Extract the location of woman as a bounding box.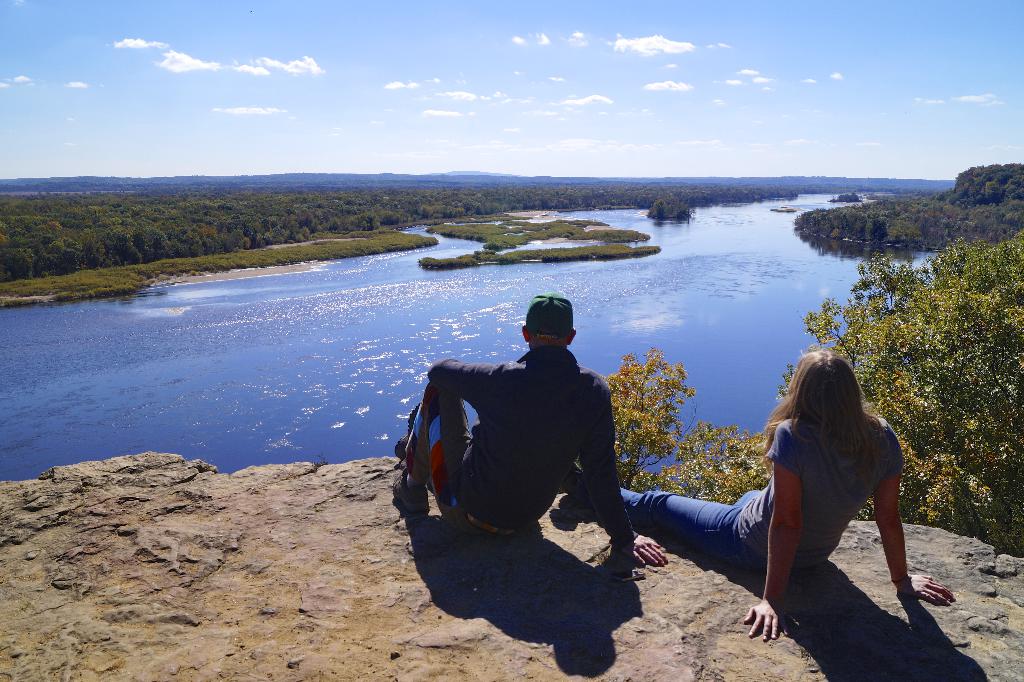
bbox=(680, 353, 943, 647).
